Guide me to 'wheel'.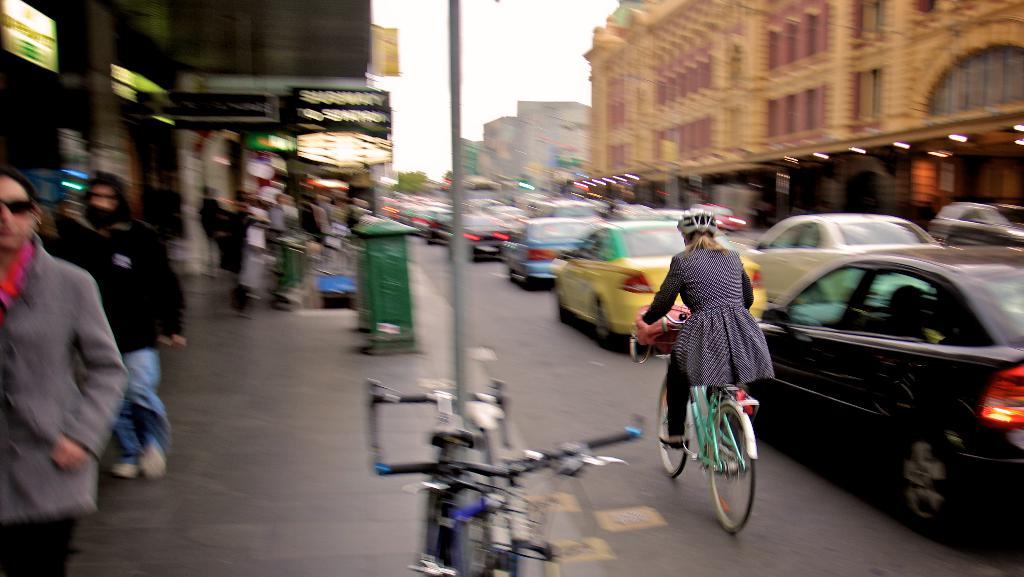
Guidance: select_region(700, 407, 760, 519).
